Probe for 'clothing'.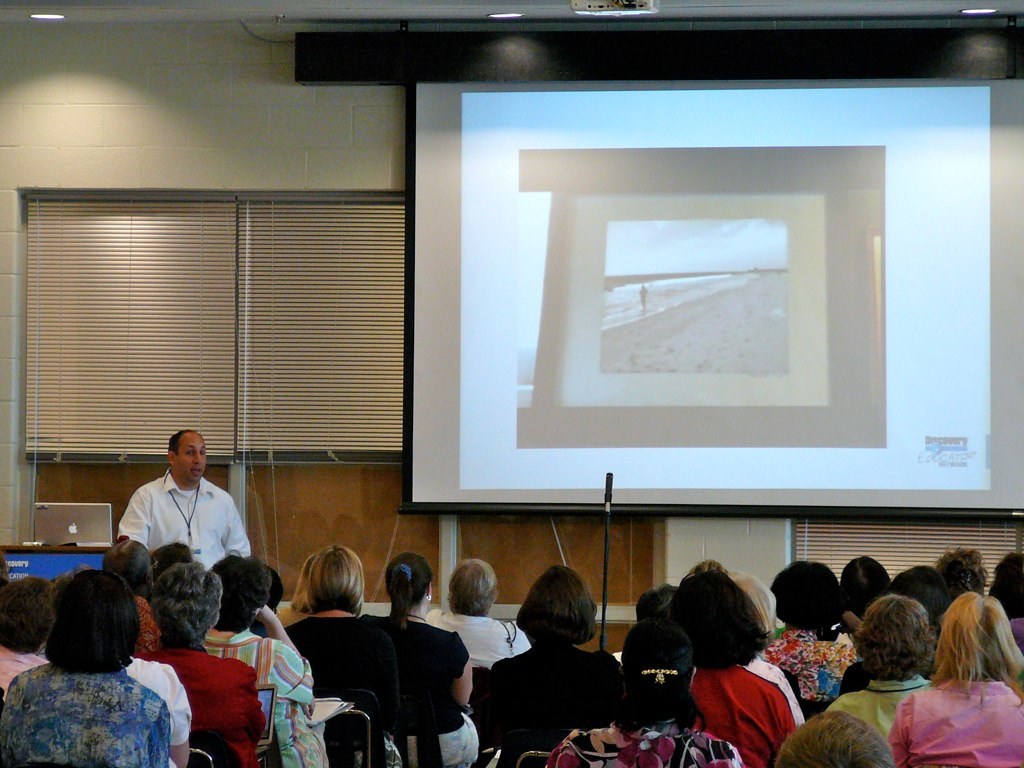
Probe result: 769, 618, 862, 709.
